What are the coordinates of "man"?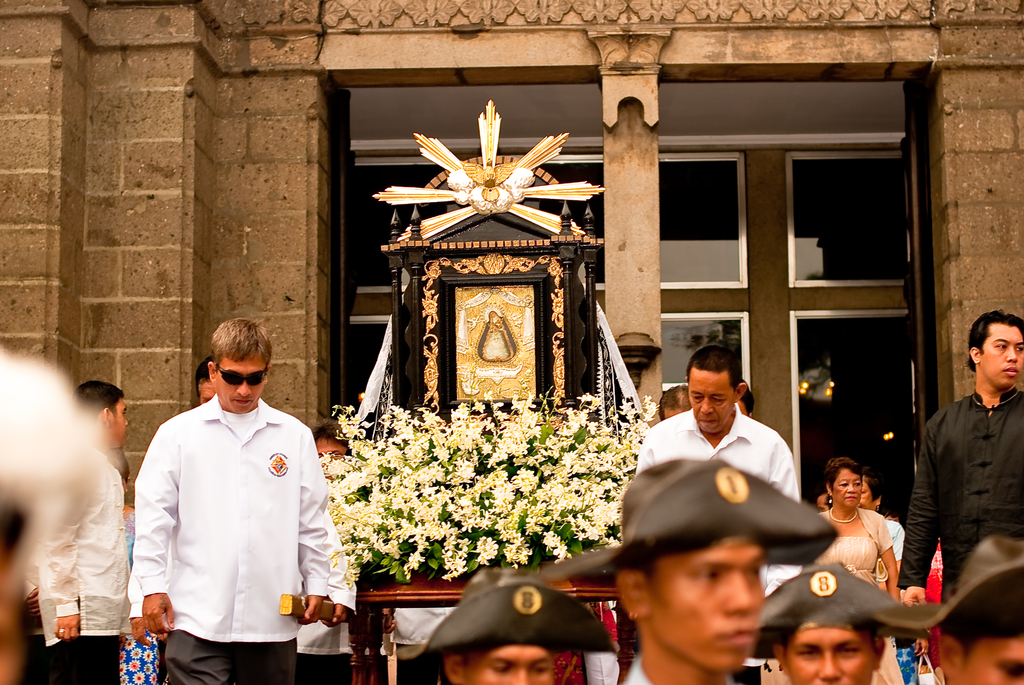
locate(134, 317, 330, 684).
